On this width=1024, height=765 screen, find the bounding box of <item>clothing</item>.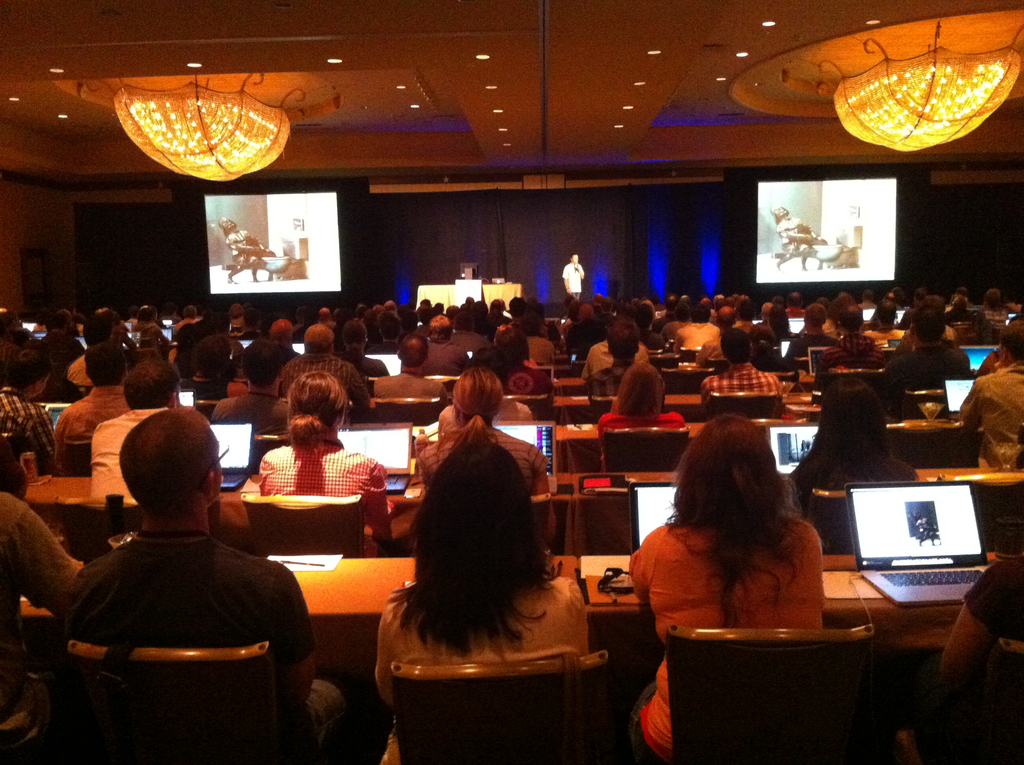
Bounding box: 275, 353, 374, 412.
